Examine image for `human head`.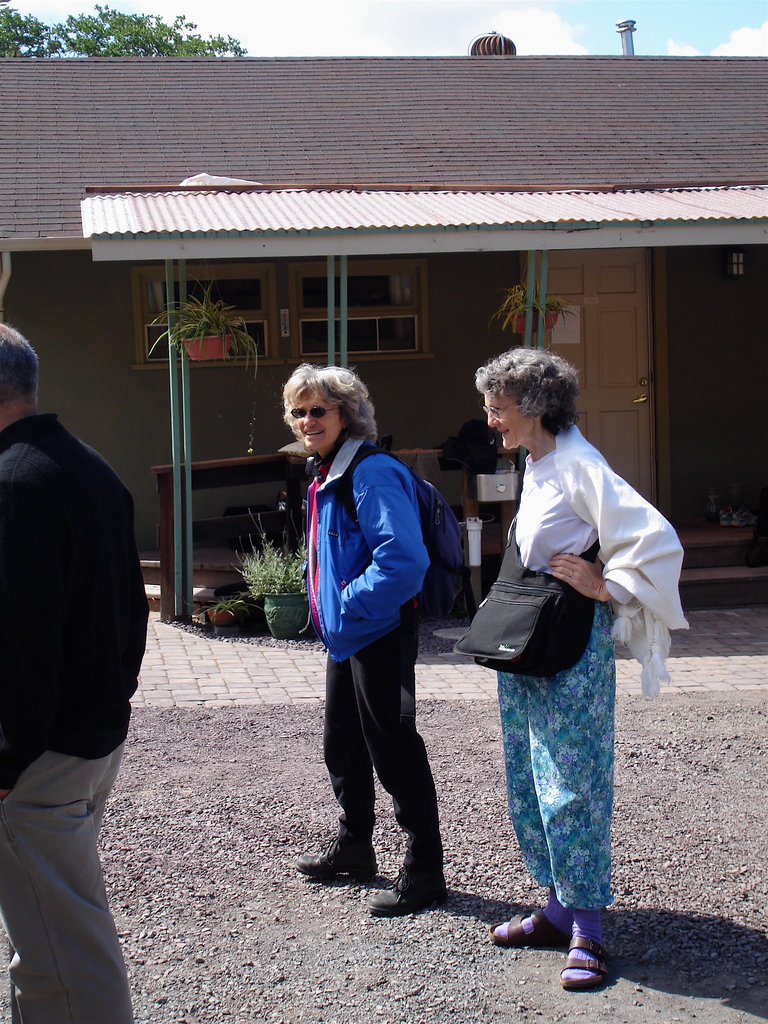
Examination result: <box>473,348,581,454</box>.
